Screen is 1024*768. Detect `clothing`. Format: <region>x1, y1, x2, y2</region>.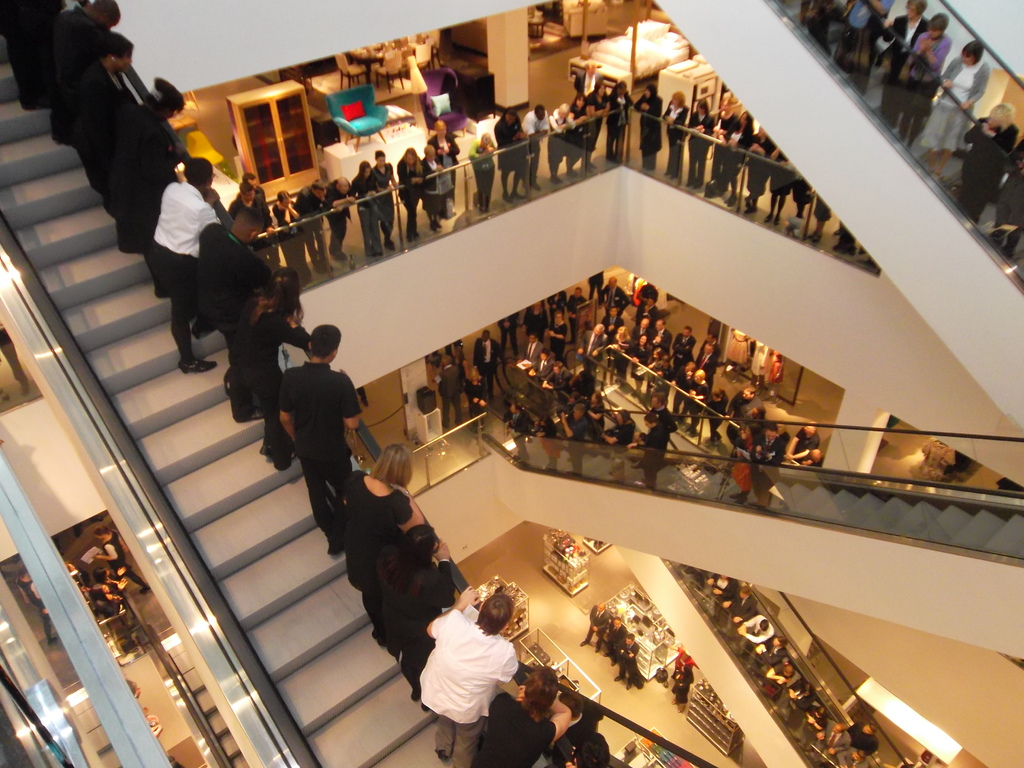
<region>922, 58, 991, 162</region>.
